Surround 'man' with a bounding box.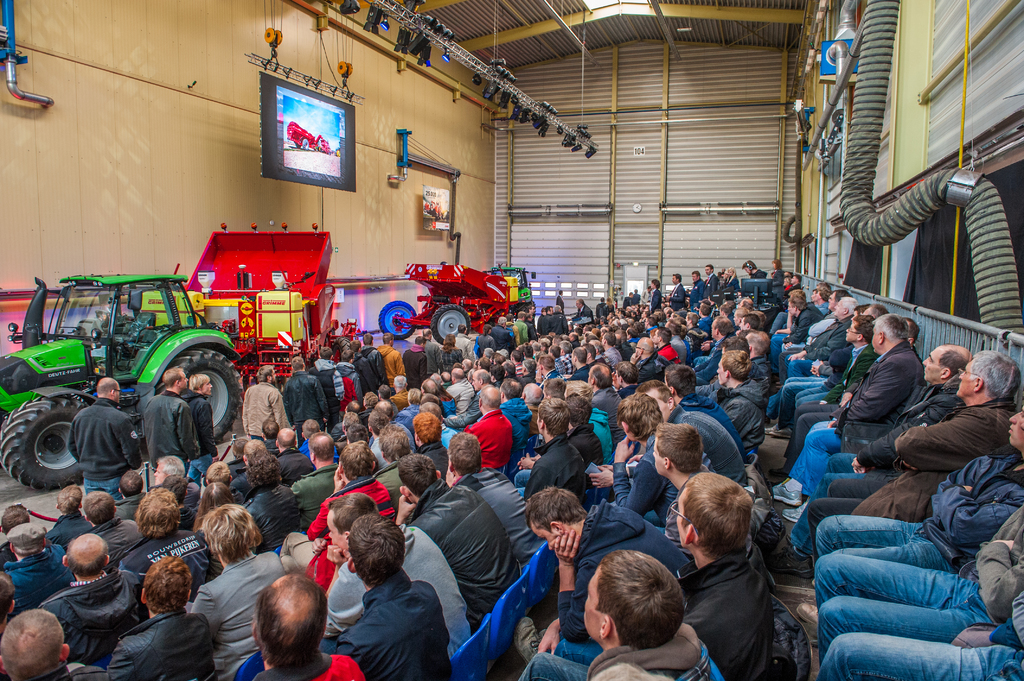
[x1=817, y1=287, x2=827, y2=312].
